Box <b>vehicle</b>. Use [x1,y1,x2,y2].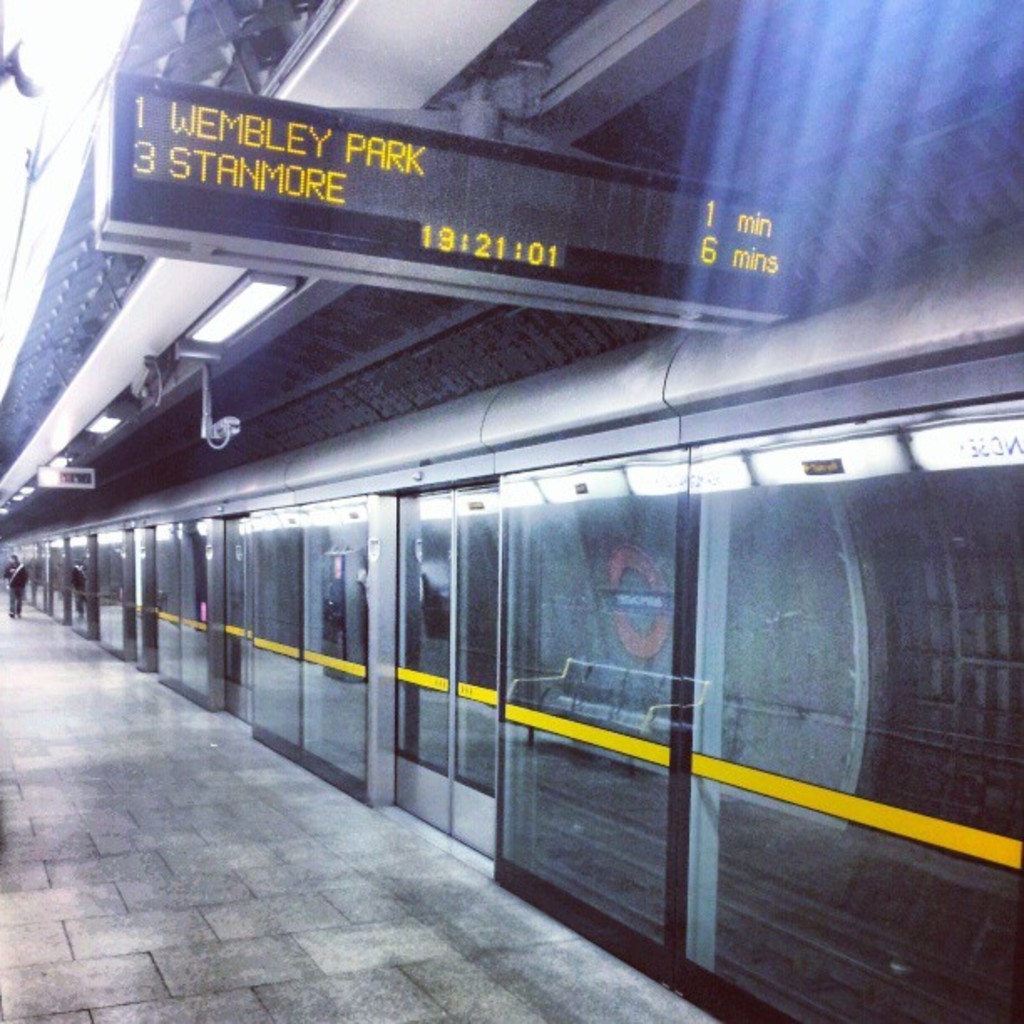
[0,218,1022,1022].
